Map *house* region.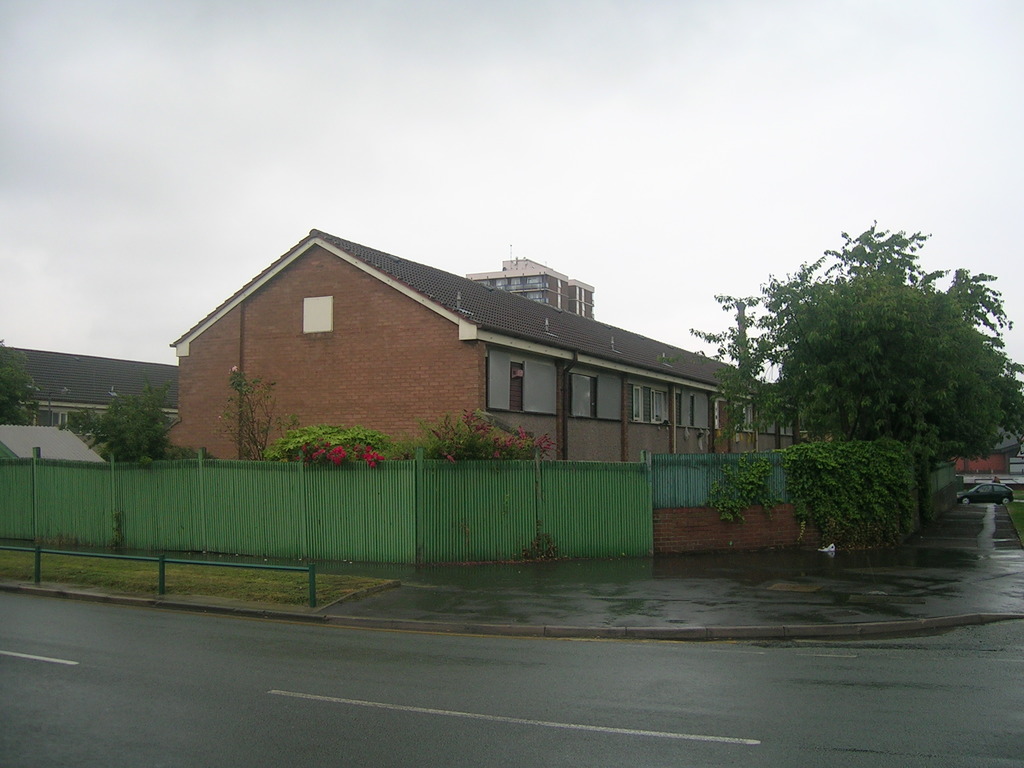
Mapped to bbox(0, 346, 181, 464).
